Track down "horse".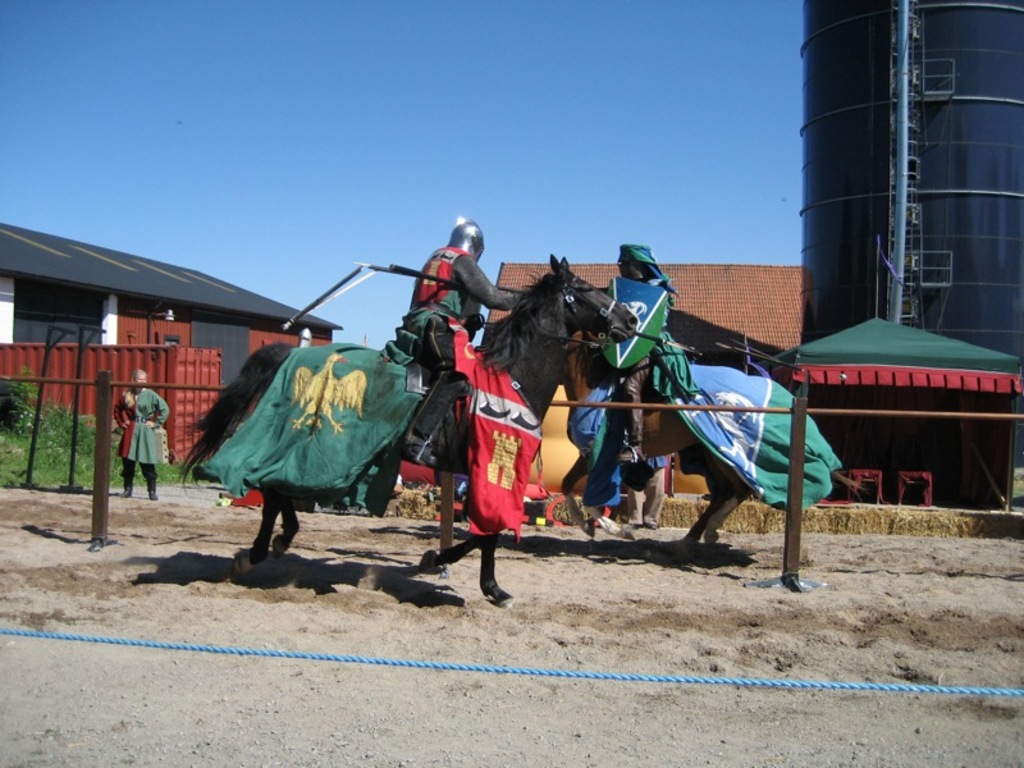
Tracked to crop(556, 332, 754, 552).
